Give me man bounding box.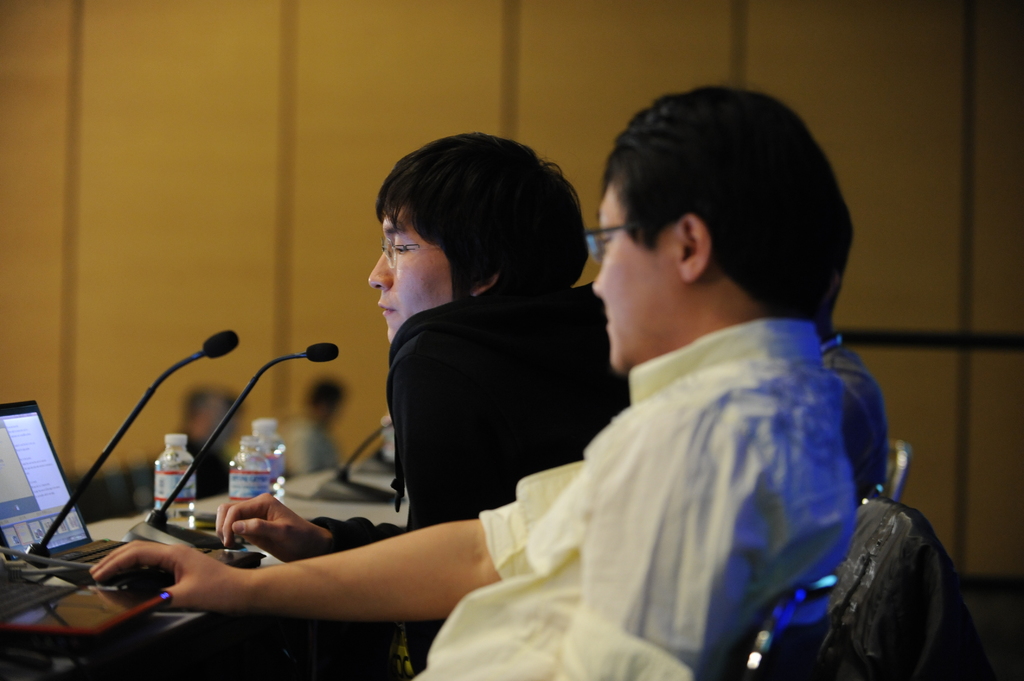
box=[276, 378, 348, 478].
